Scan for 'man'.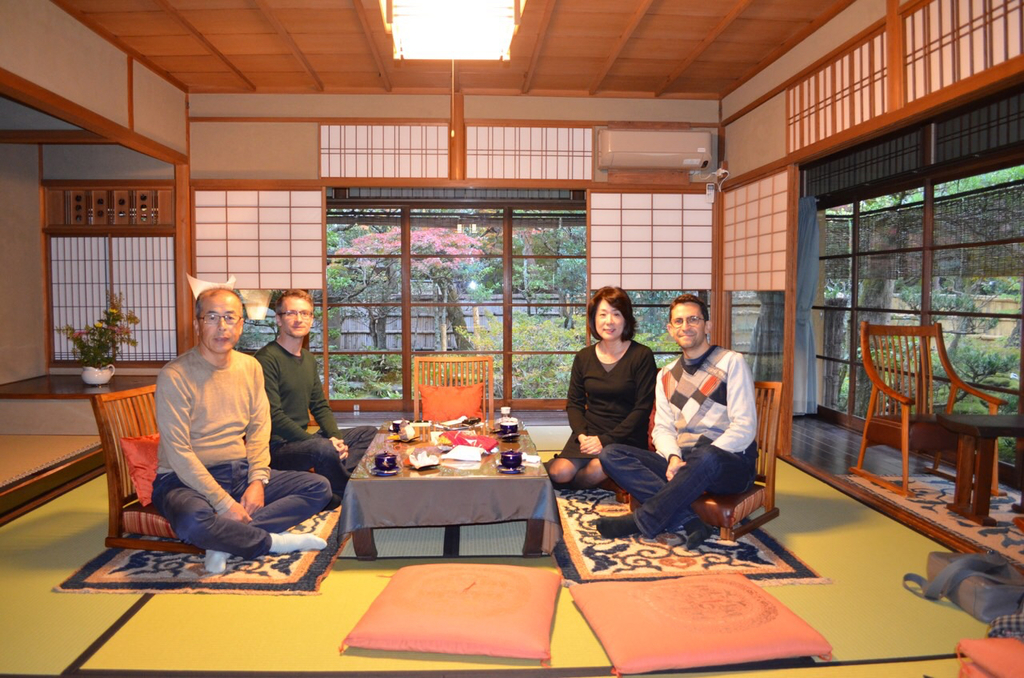
Scan result: 262,279,382,495.
